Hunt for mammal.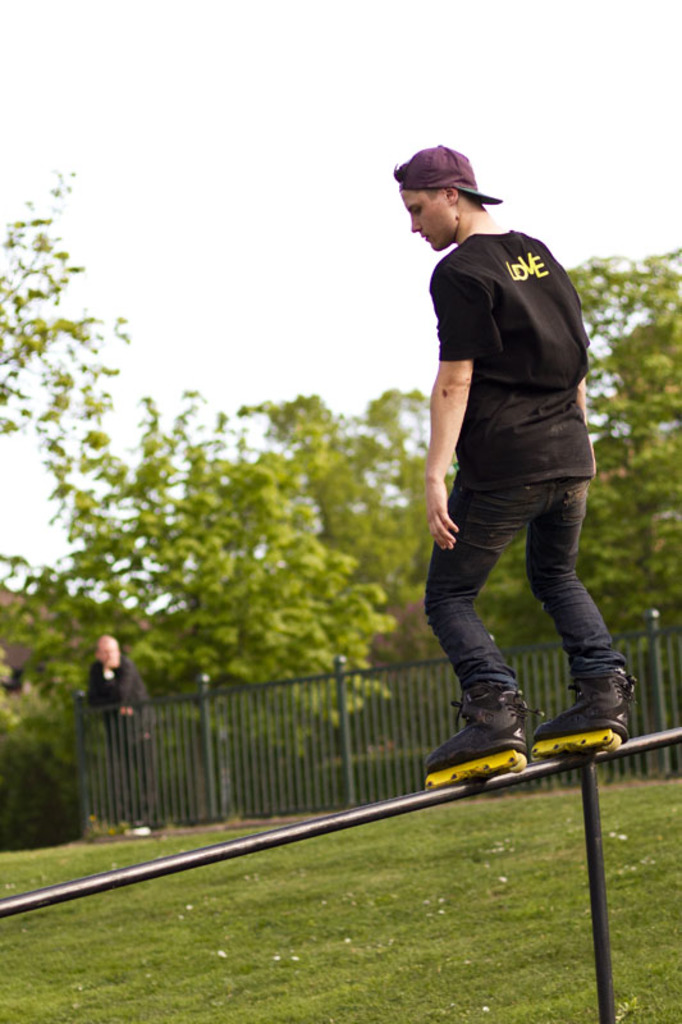
Hunted down at BBox(392, 168, 627, 764).
